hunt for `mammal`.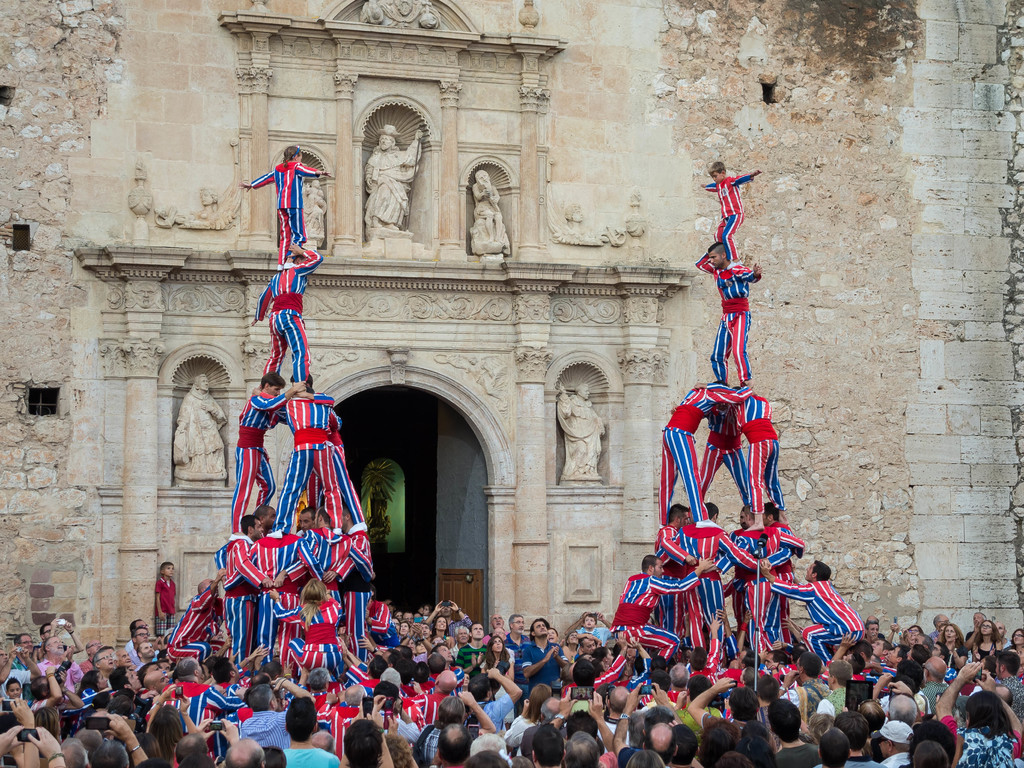
Hunted down at [left=726, top=393, right=788, bottom=529].
